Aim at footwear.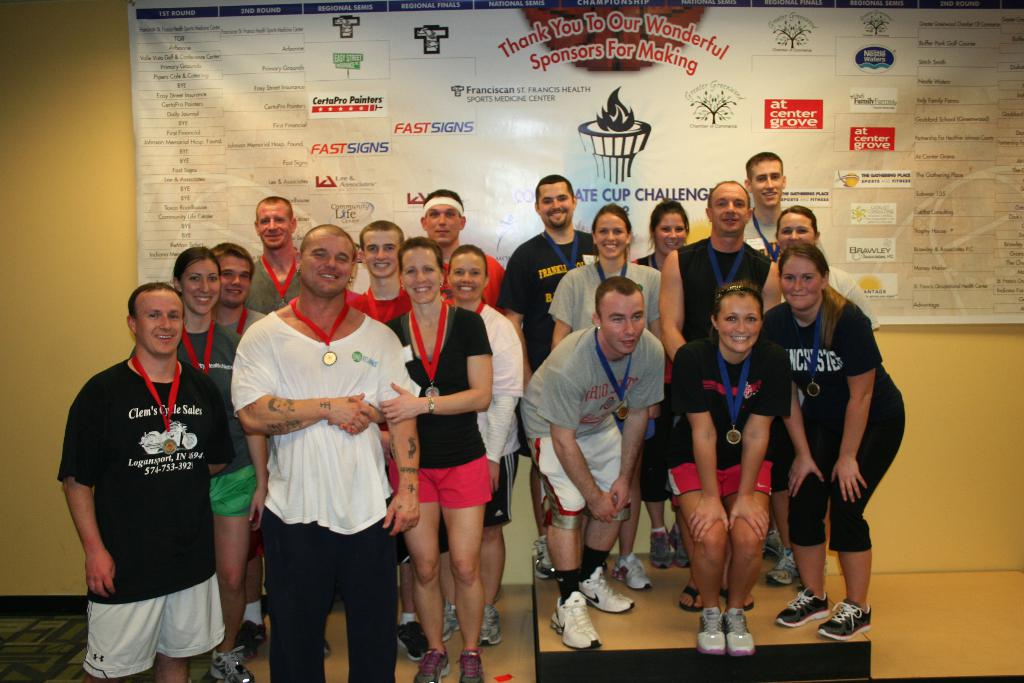
Aimed at 552:591:601:648.
